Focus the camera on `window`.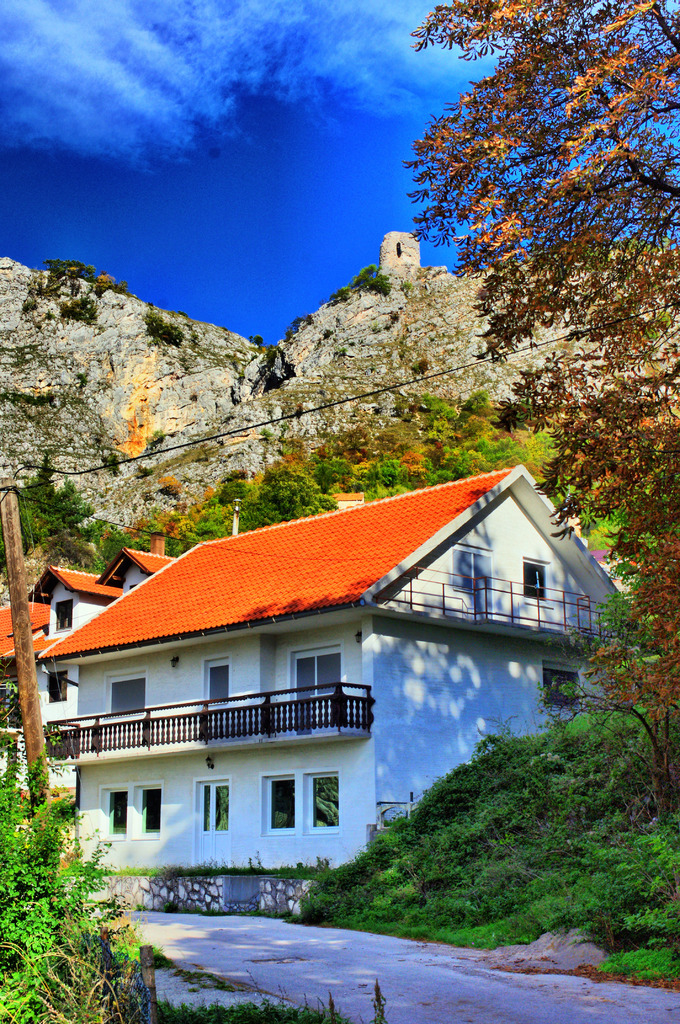
Focus region: [x1=199, y1=772, x2=231, y2=831].
